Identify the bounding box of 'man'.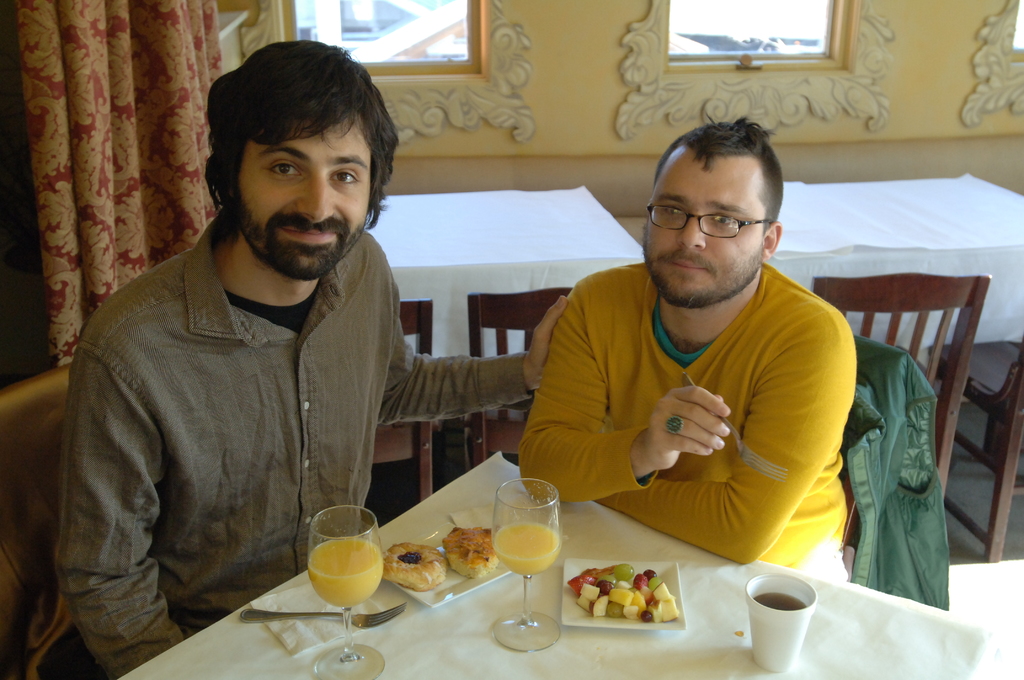
bbox(518, 131, 888, 597).
